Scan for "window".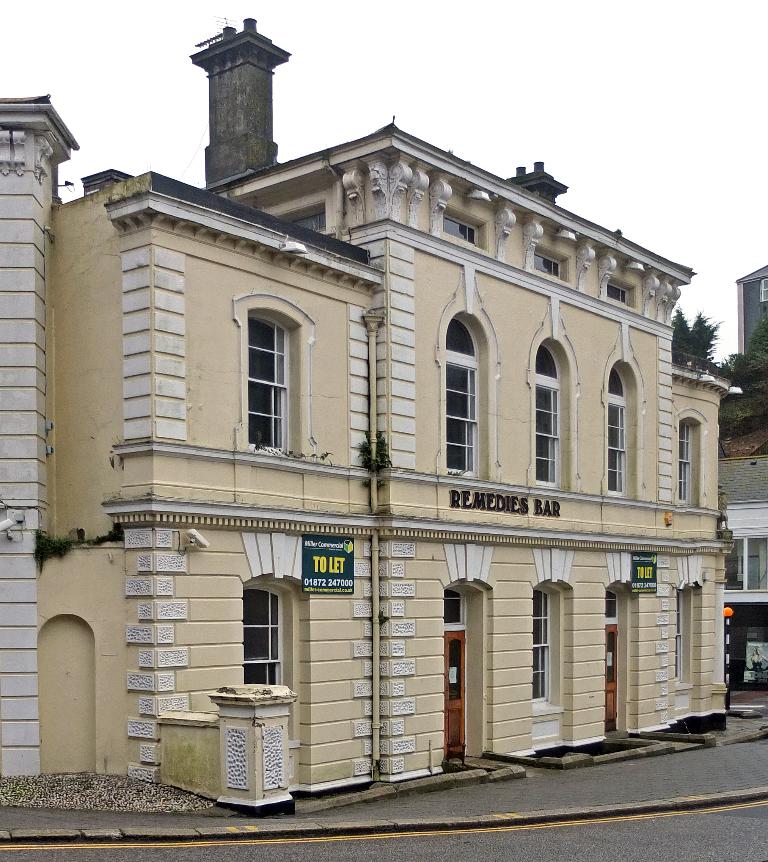
Scan result: BBox(676, 416, 685, 499).
